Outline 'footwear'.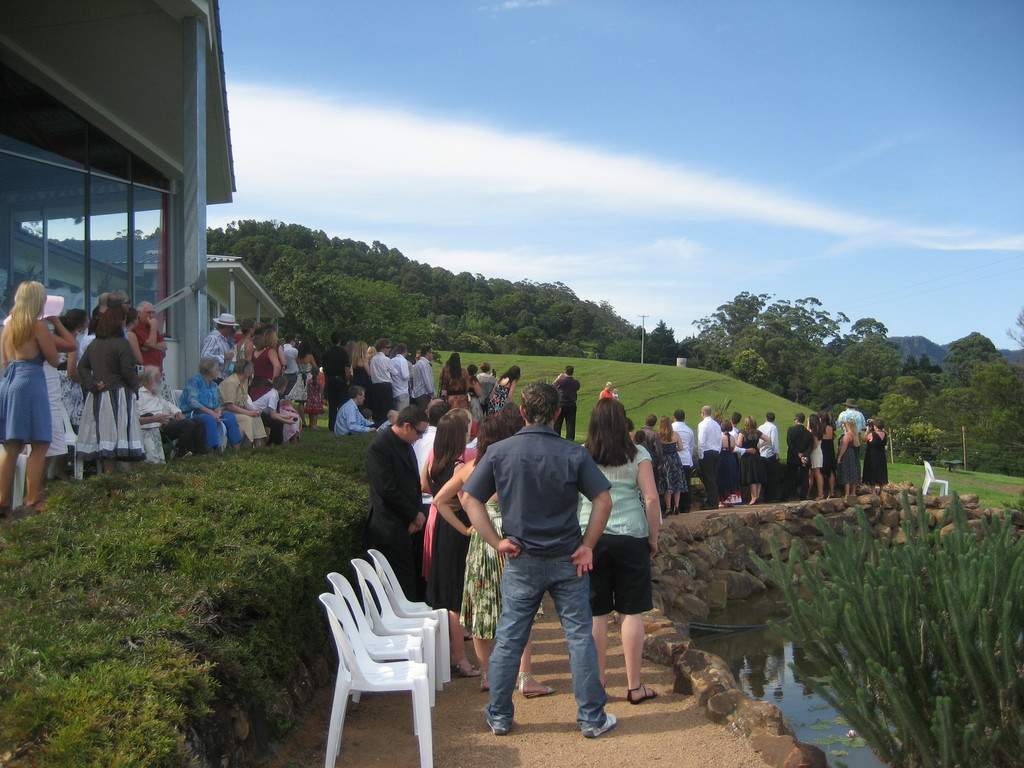
Outline: 627:681:662:705.
